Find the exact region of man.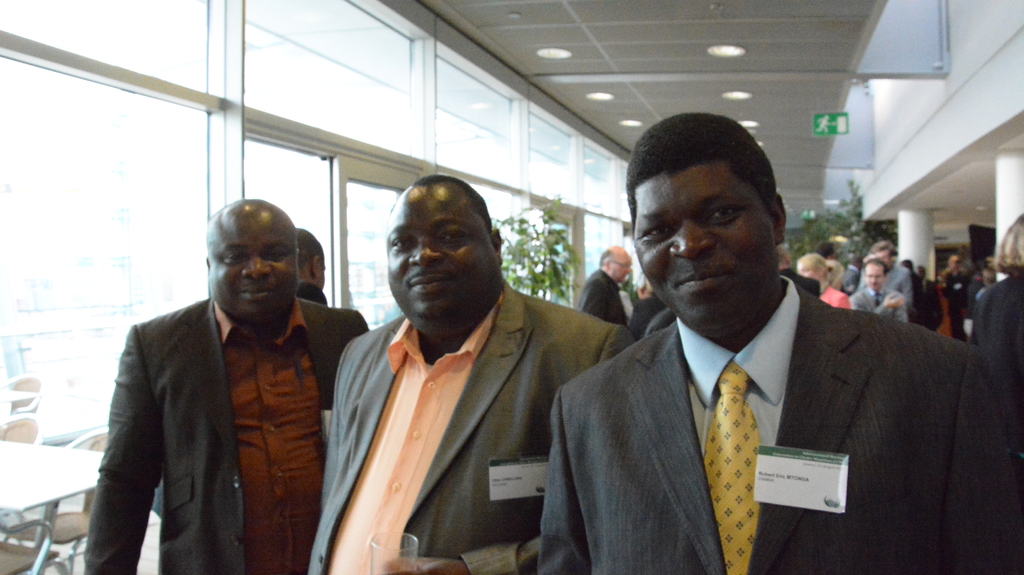
Exact region: <bbox>540, 143, 981, 574</bbox>.
